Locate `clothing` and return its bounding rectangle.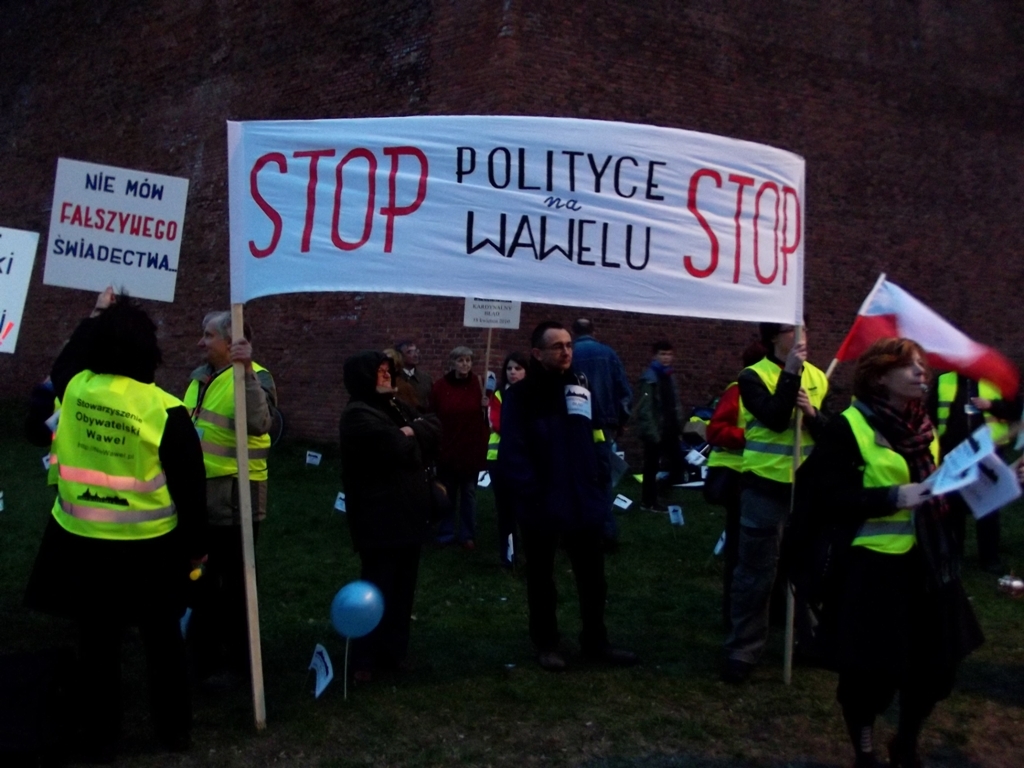
490,376,526,572.
